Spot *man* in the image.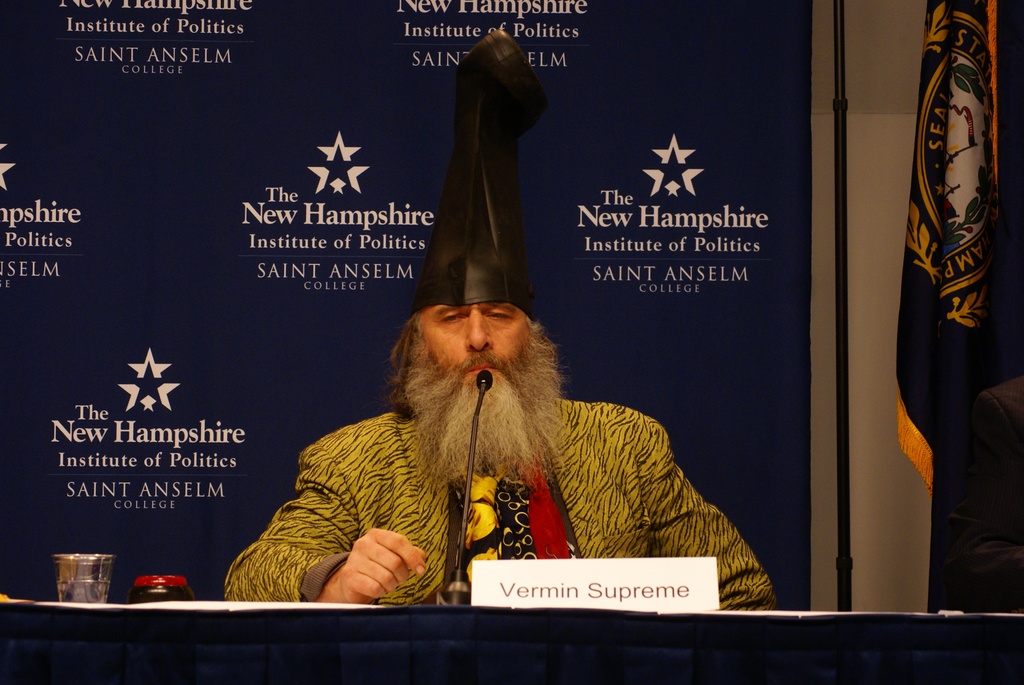
*man* found at [214,21,783,609].
